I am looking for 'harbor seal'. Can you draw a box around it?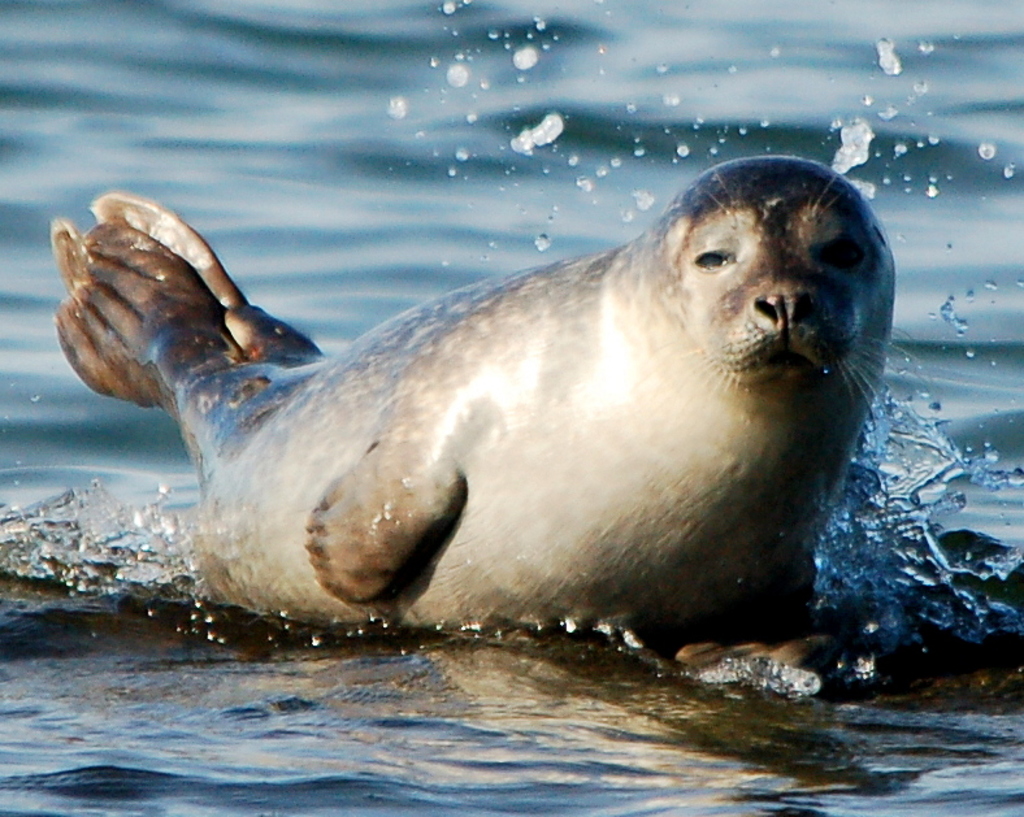
Sure, the bounding box is crop(49, 153, 920, 661).
